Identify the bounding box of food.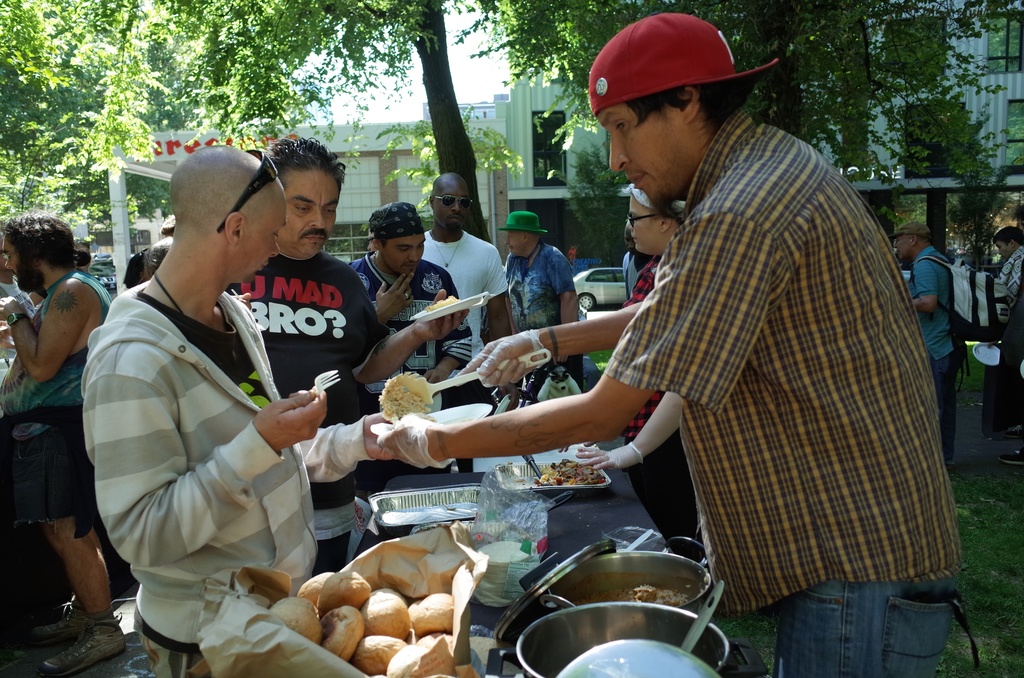
detection(356, 636, 405, 669).
